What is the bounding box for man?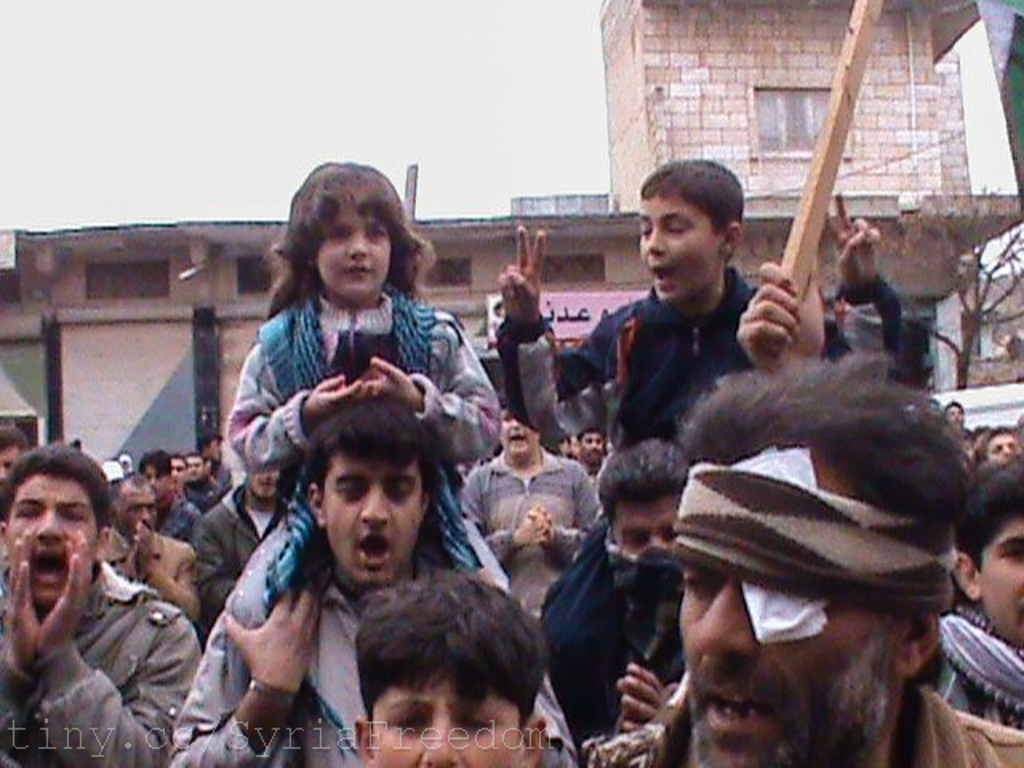
box=[160, 400, 582, 766].
